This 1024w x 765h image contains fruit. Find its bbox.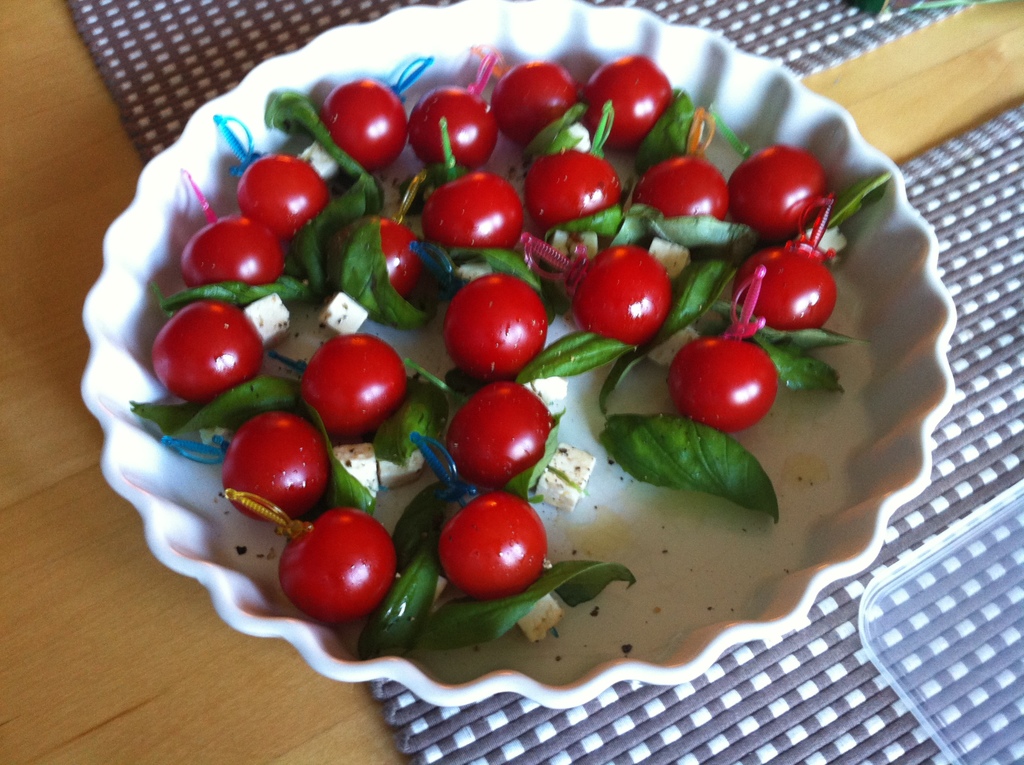
[x1=232, y1=150, x2=332, y2=238].
